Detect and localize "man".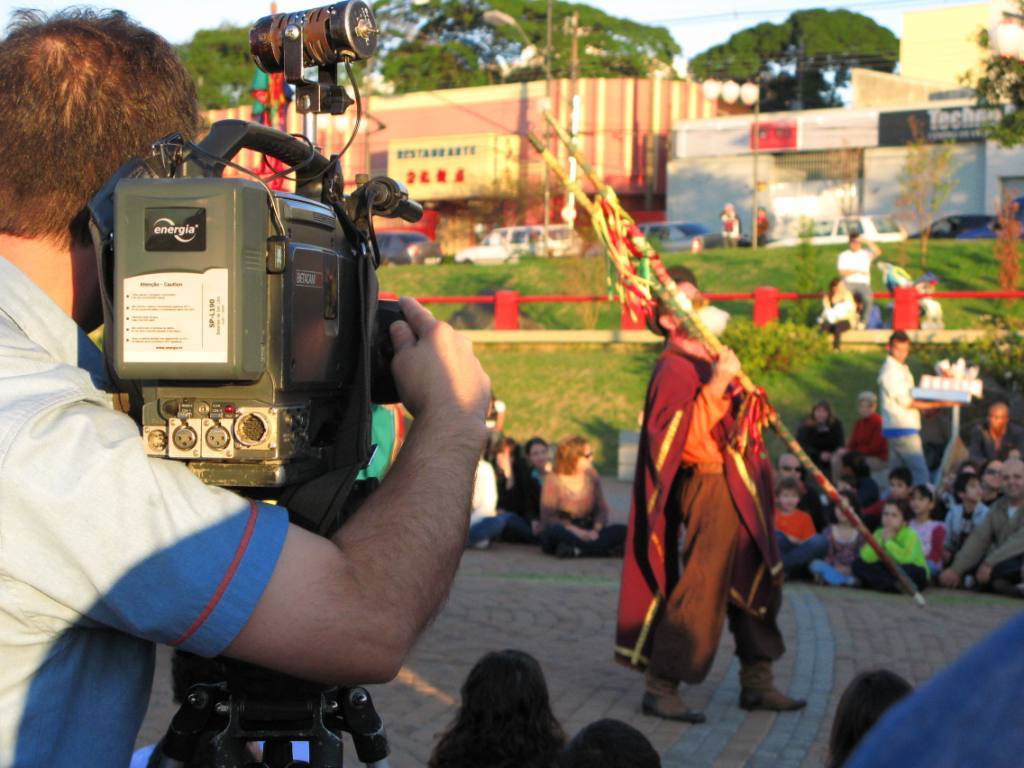
Localized at x1=839, y1=230, x2=882, y2=314.
